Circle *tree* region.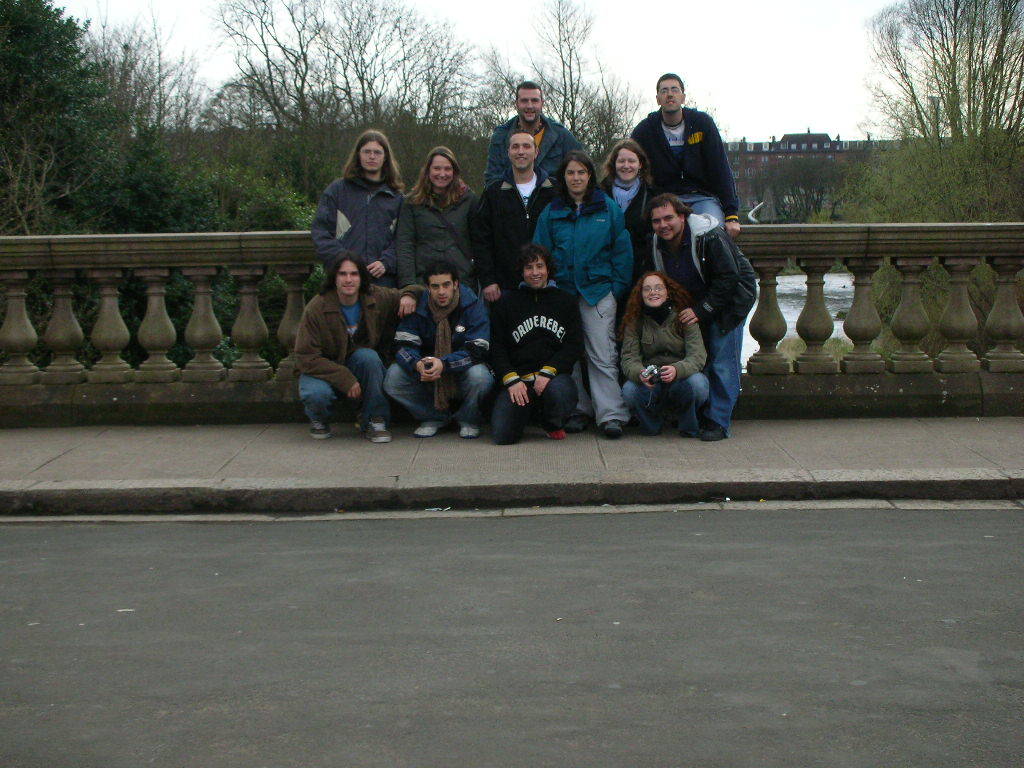
Region: detection(164, 160, 339, 330).
